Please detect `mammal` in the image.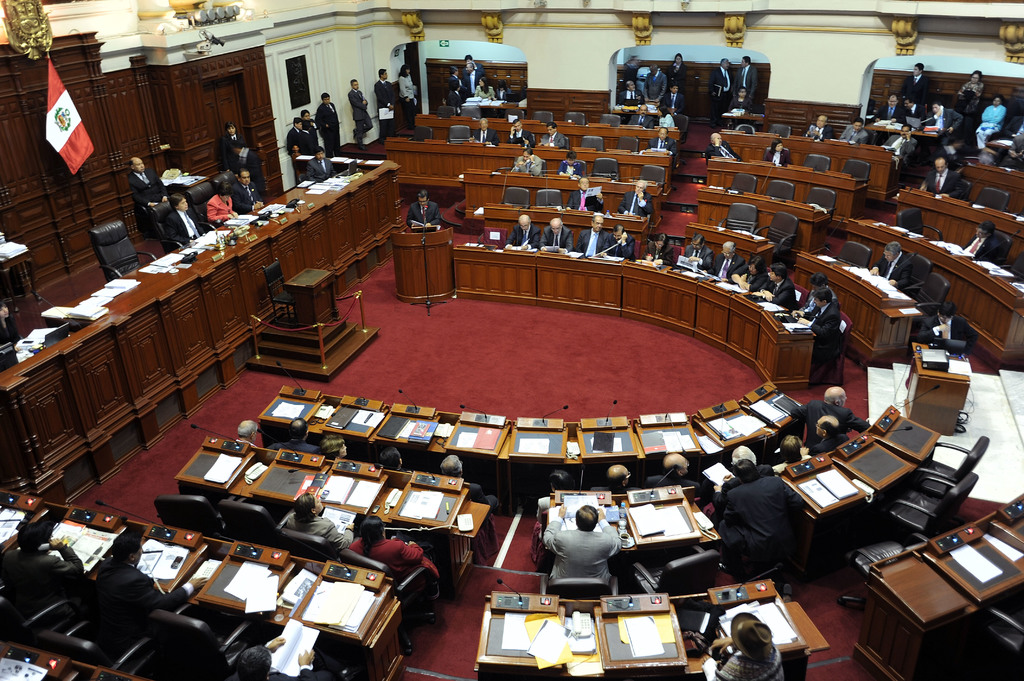
{"x1": 396, "y1": 65, "x2": 417, "y2": 124}.
